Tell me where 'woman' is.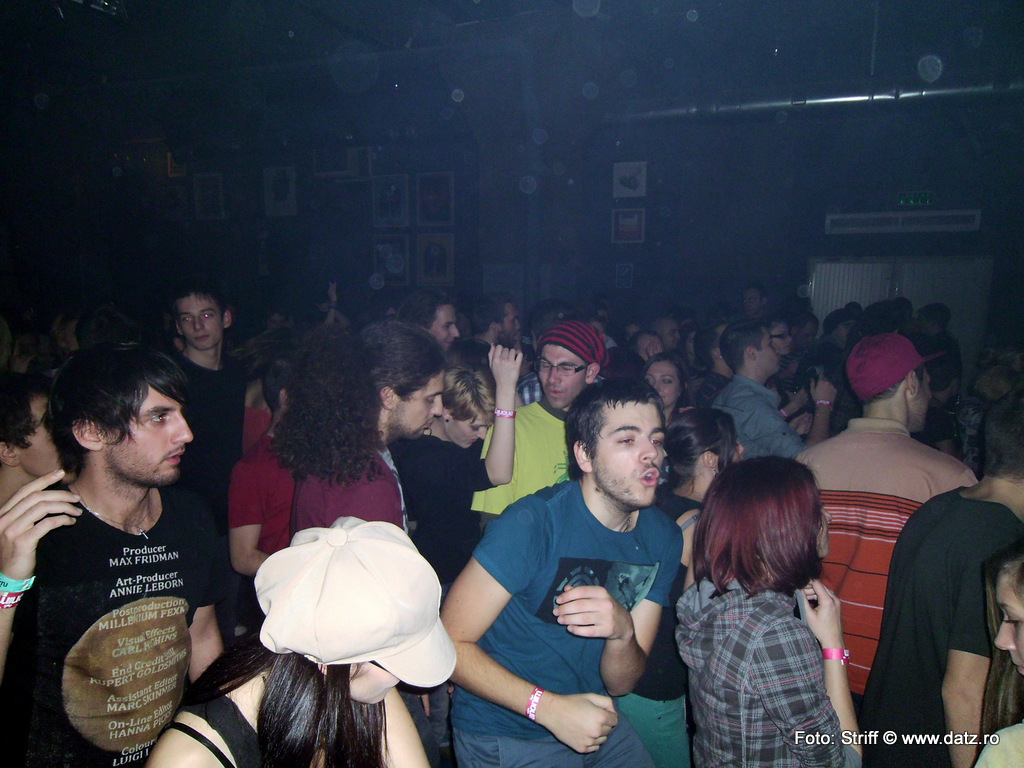
'woman' is at locate(608, 405, 747, 767).
